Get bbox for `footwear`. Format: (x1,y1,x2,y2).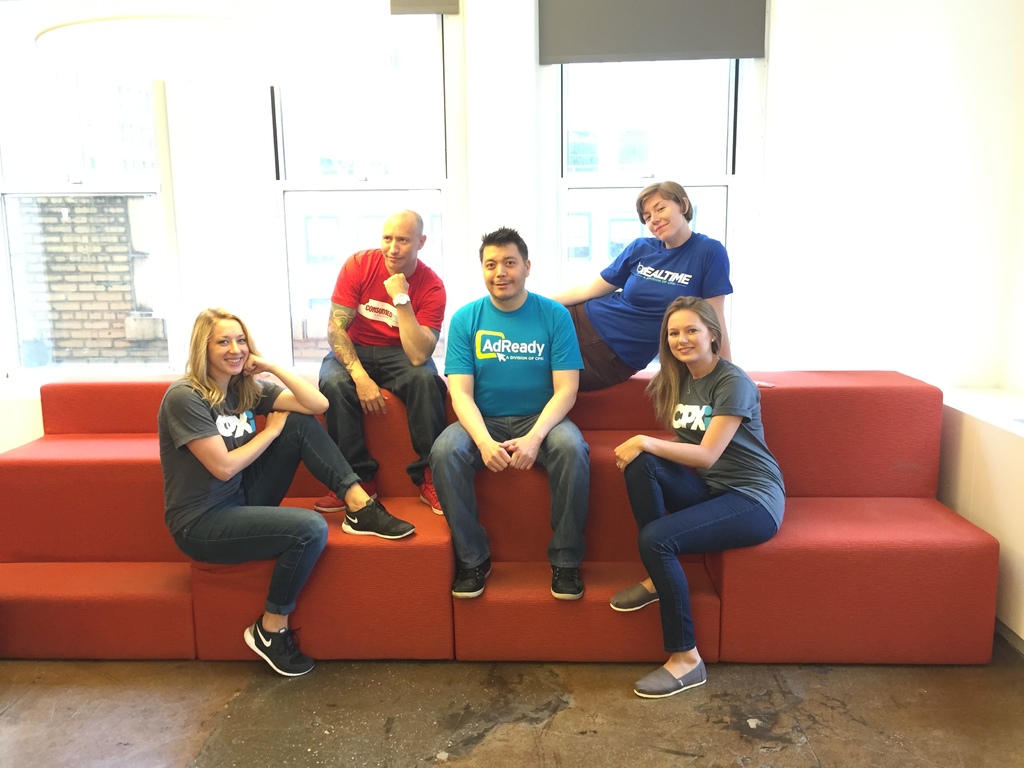
(547,561,585,598).
